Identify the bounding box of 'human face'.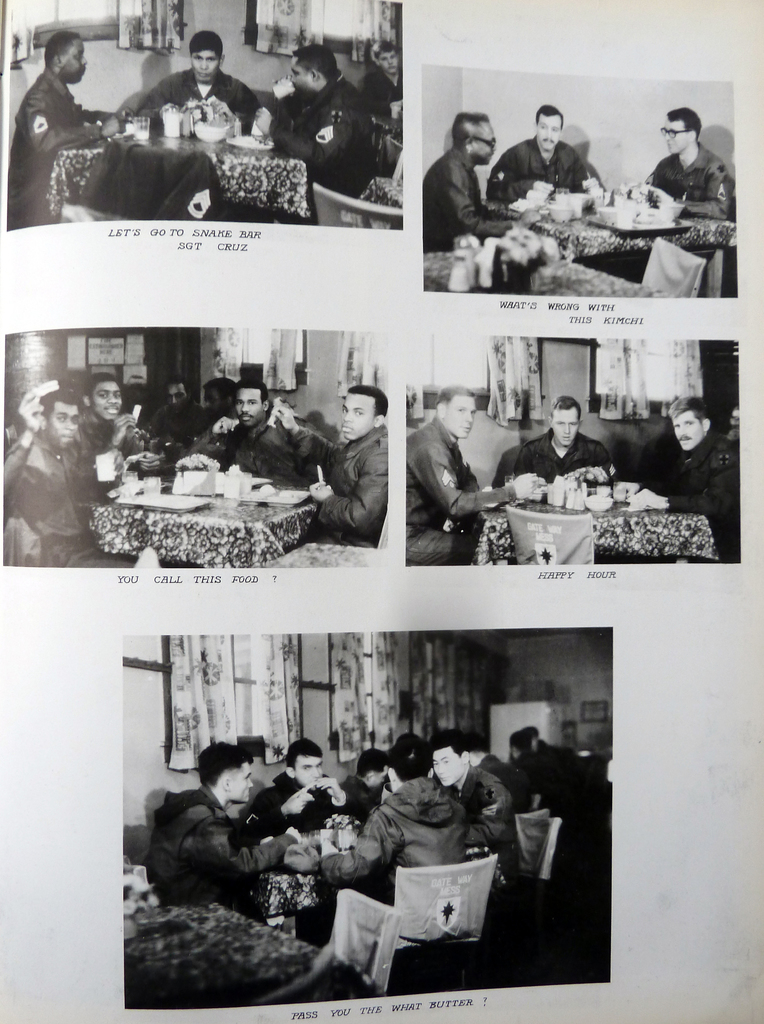
[435,750,461,787].
